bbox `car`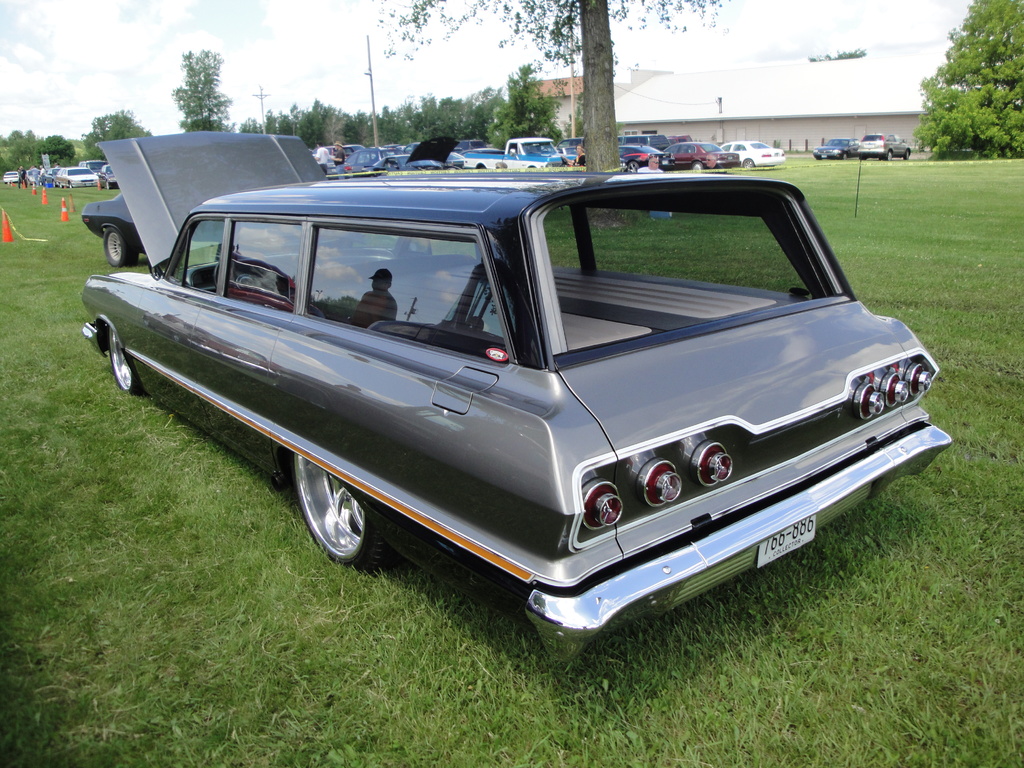
<region>860, 132, 912, 159</region>
